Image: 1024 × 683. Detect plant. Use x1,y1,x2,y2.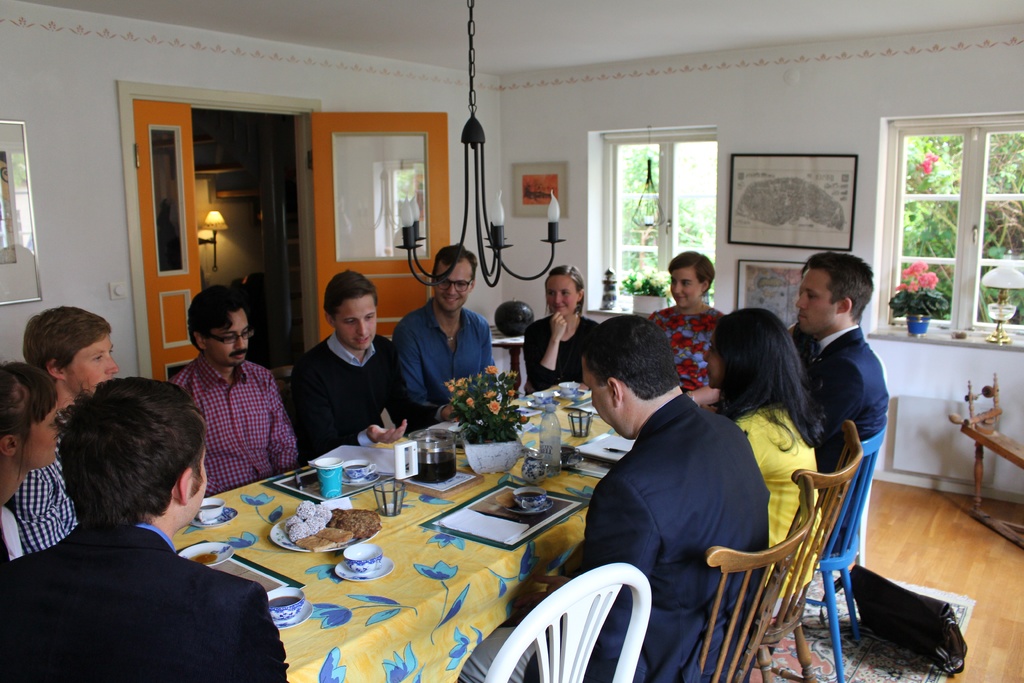
444,375,521,459.
